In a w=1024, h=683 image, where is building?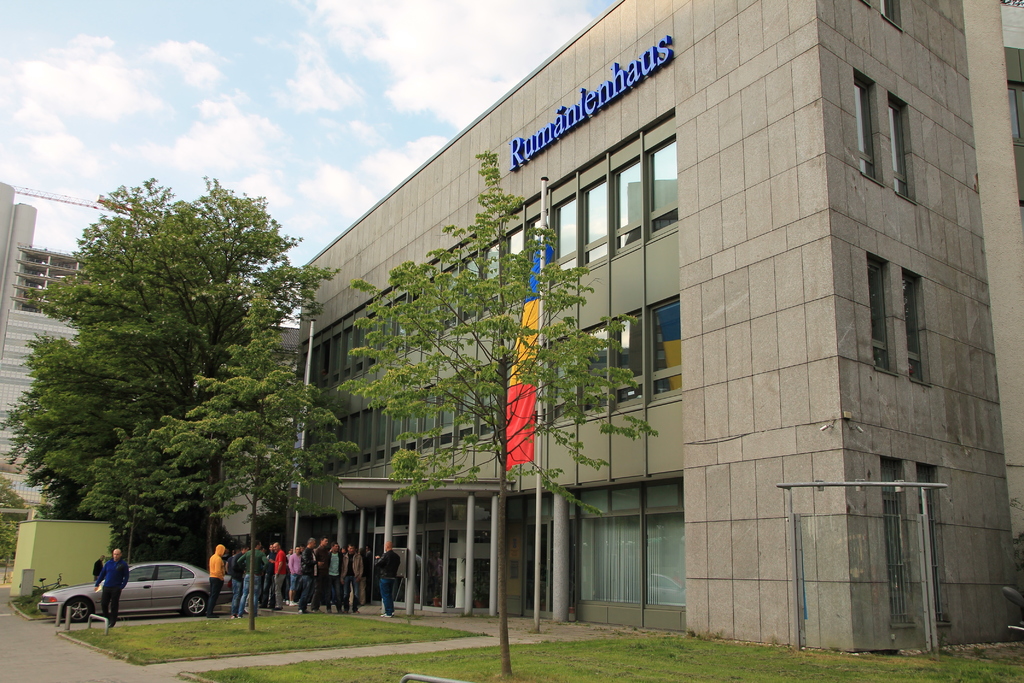
select_region(295, 0, 1023, 652).
